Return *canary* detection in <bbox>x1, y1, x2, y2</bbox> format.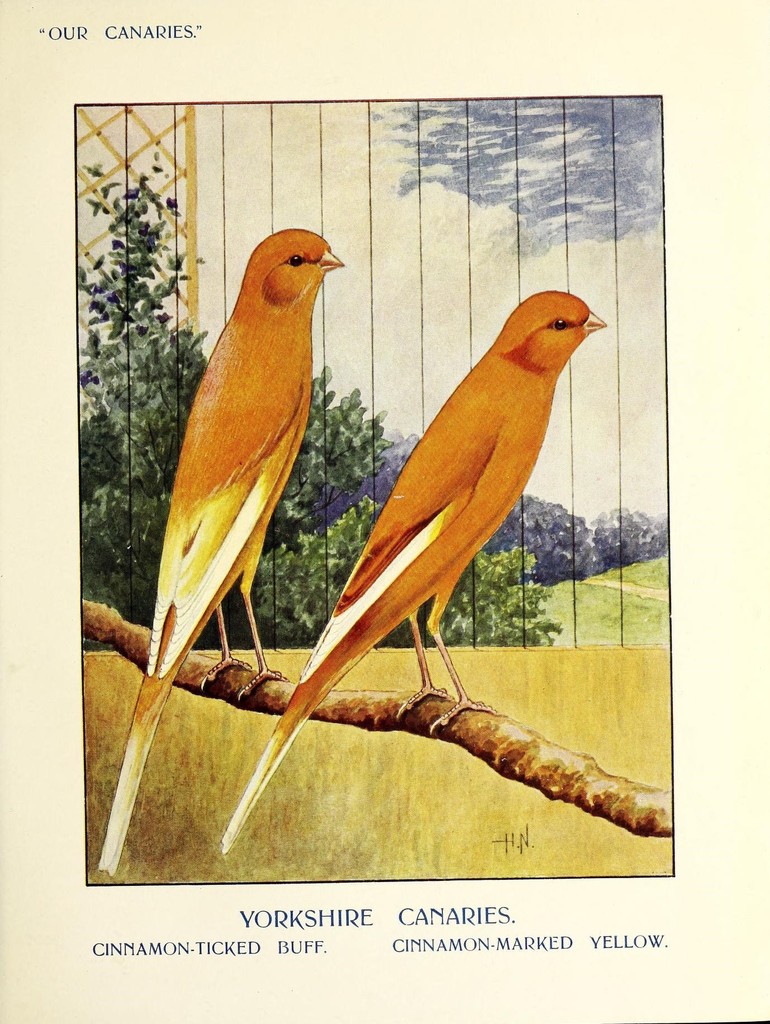
<bbox>216, 286, 606, 849</bbox>.
